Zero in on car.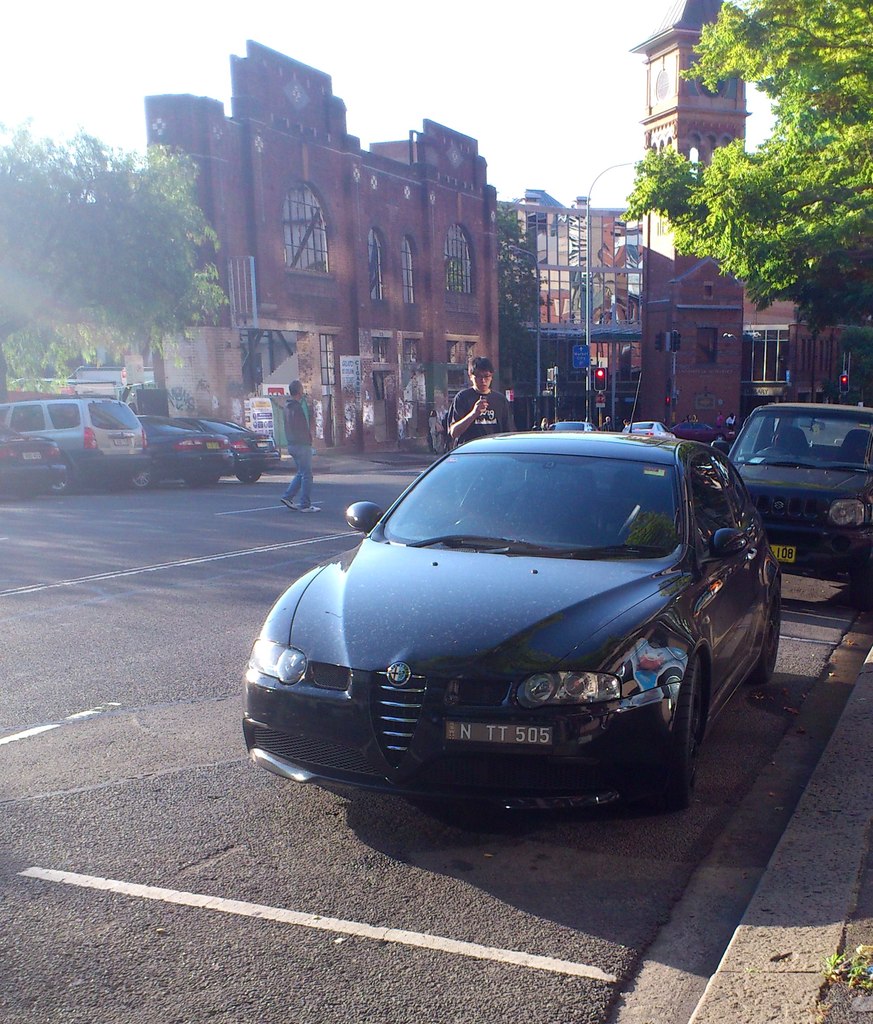
Zeroed in: bbox=[623, 420, 684, 440].
